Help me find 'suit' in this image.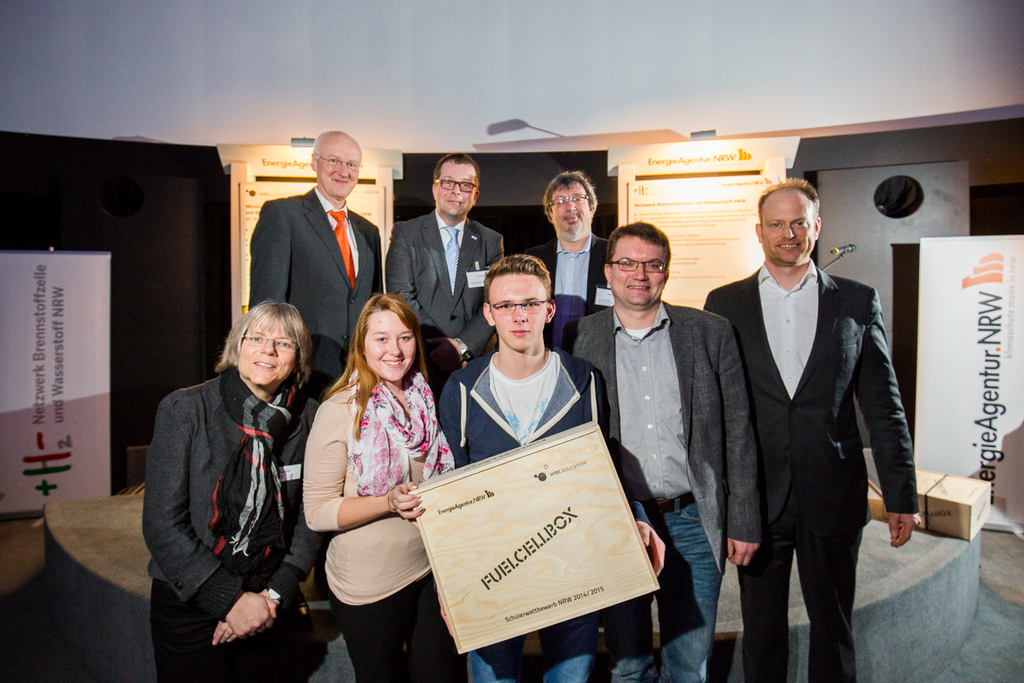
Found it: [247, 184, 384, 400].
